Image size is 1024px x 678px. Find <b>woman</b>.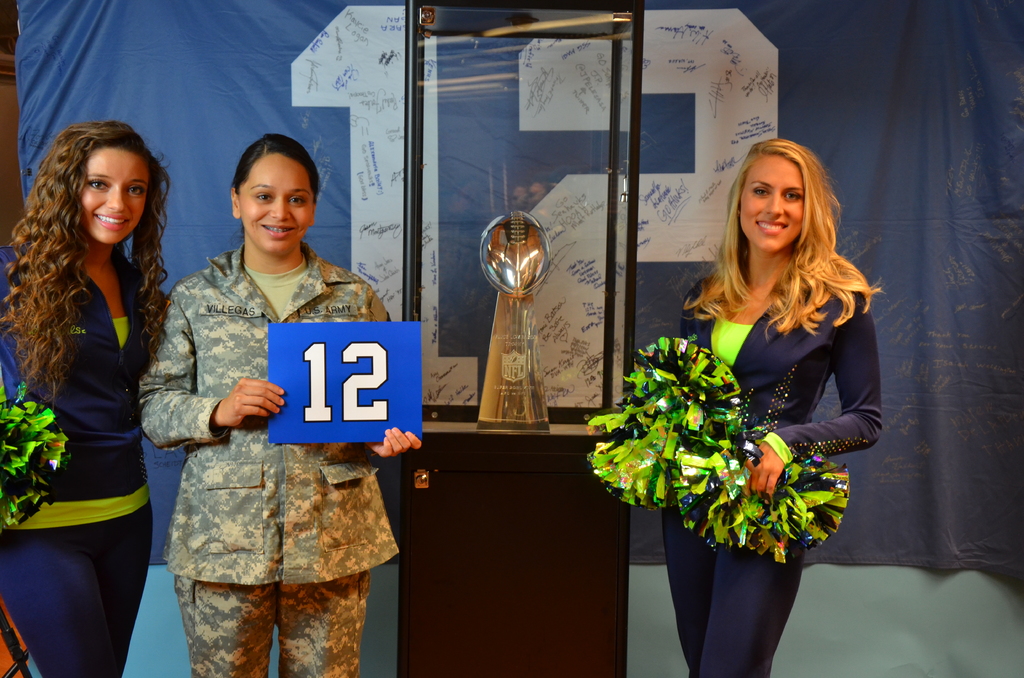
{"left": 0, "top": 119, "right": 174, "bottom": 677}.
